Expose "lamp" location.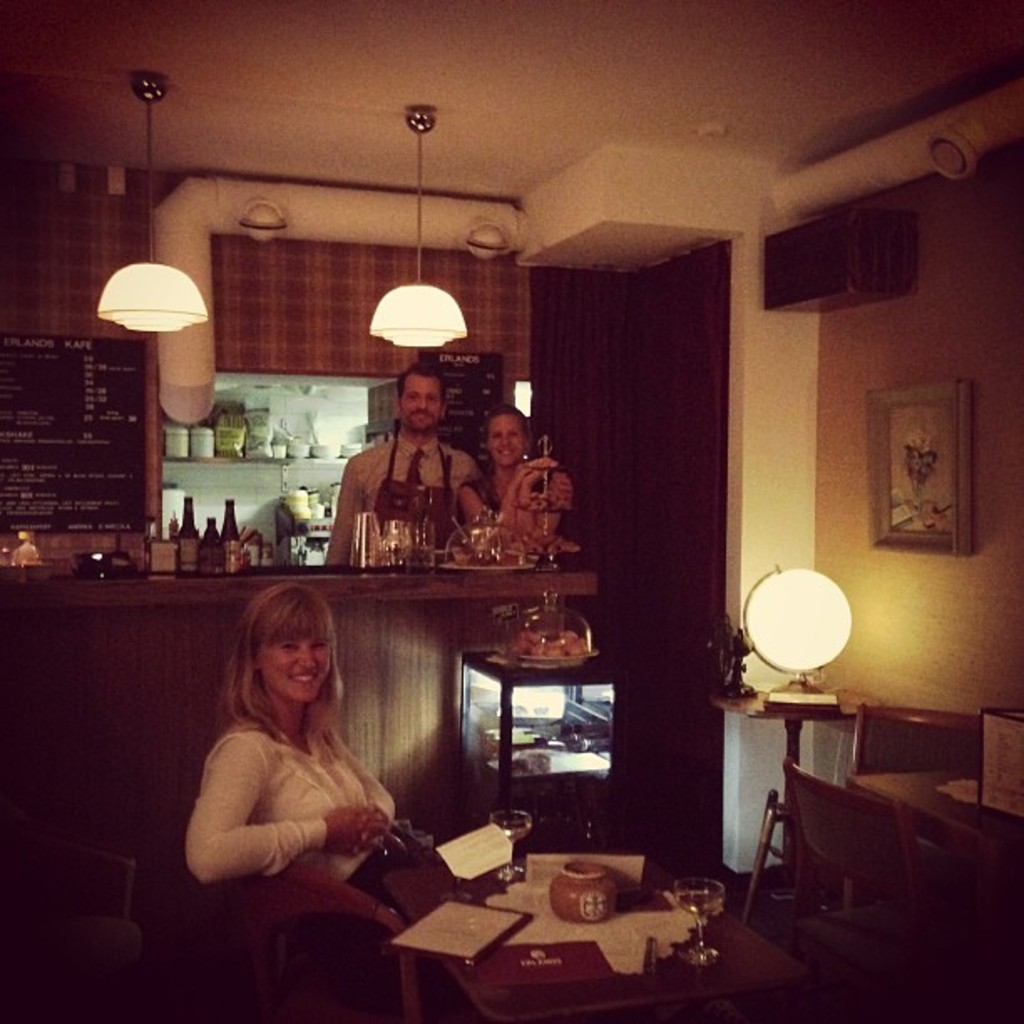
Exposed at Rect(97, 69, 209, 331).
